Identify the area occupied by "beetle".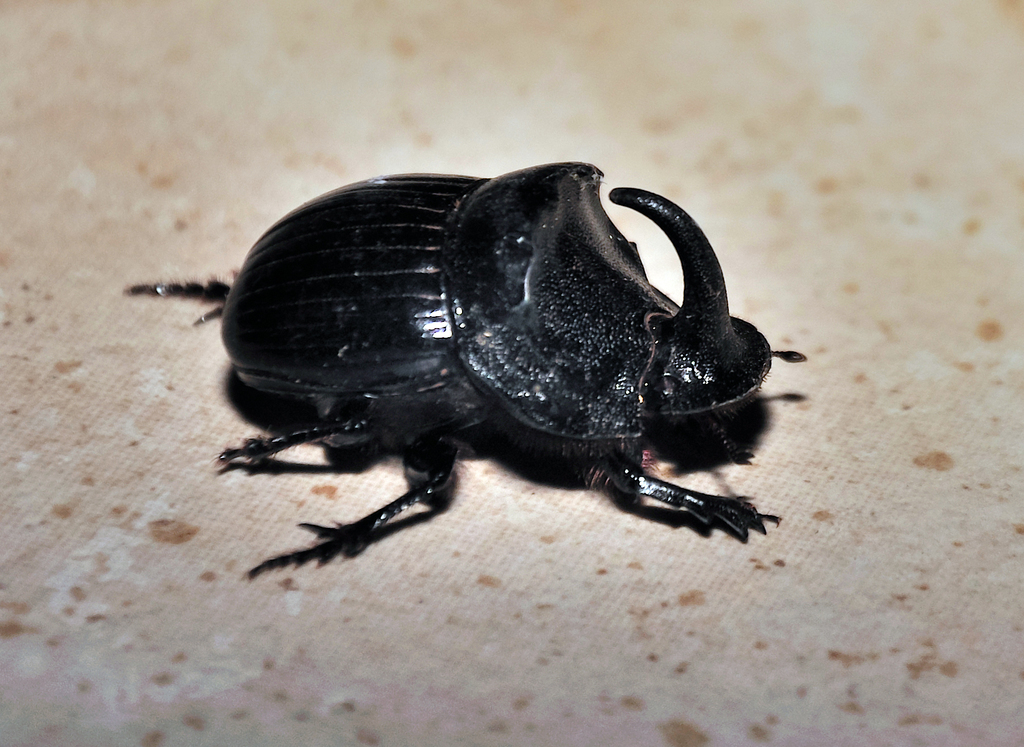
Area: bbox=[106, 157, 833, 575].
